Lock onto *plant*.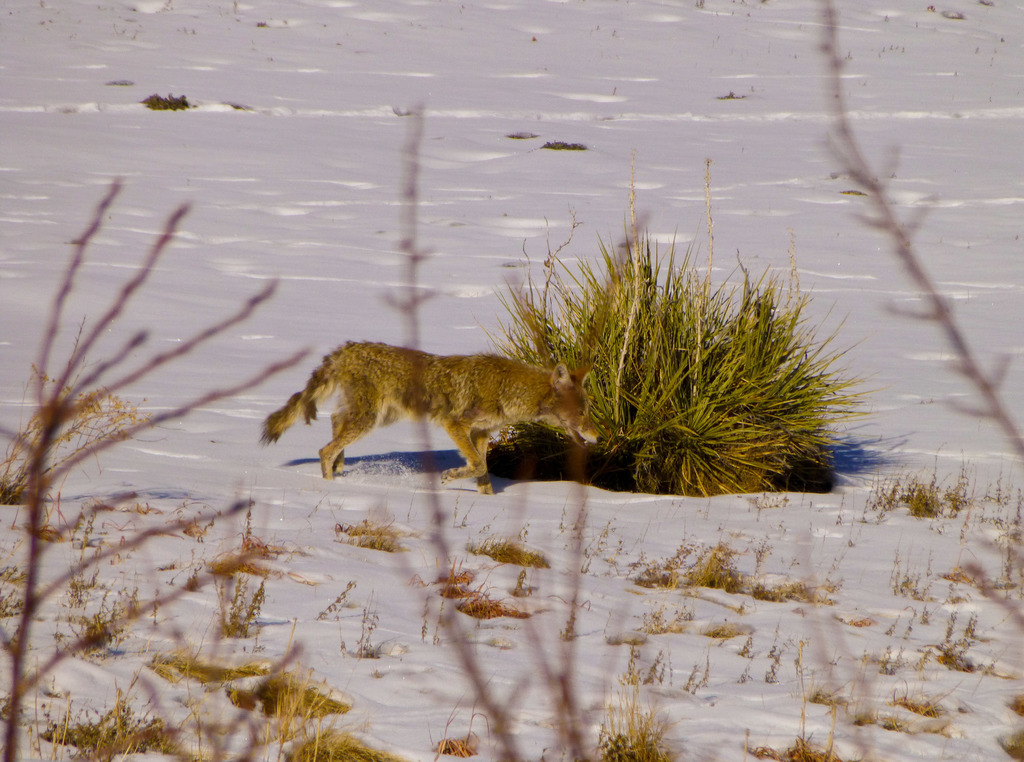
Locked: (x1=229, y1=0, x2=243, y2=17).
